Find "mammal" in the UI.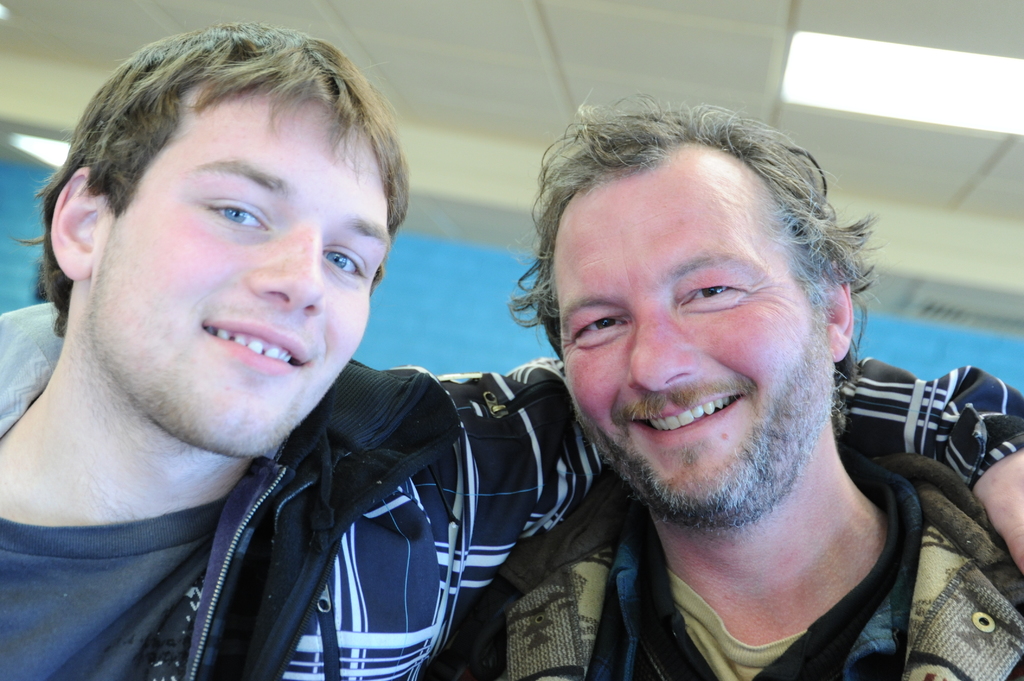
UI element at l=423, t=88, r=1023, b=680.
